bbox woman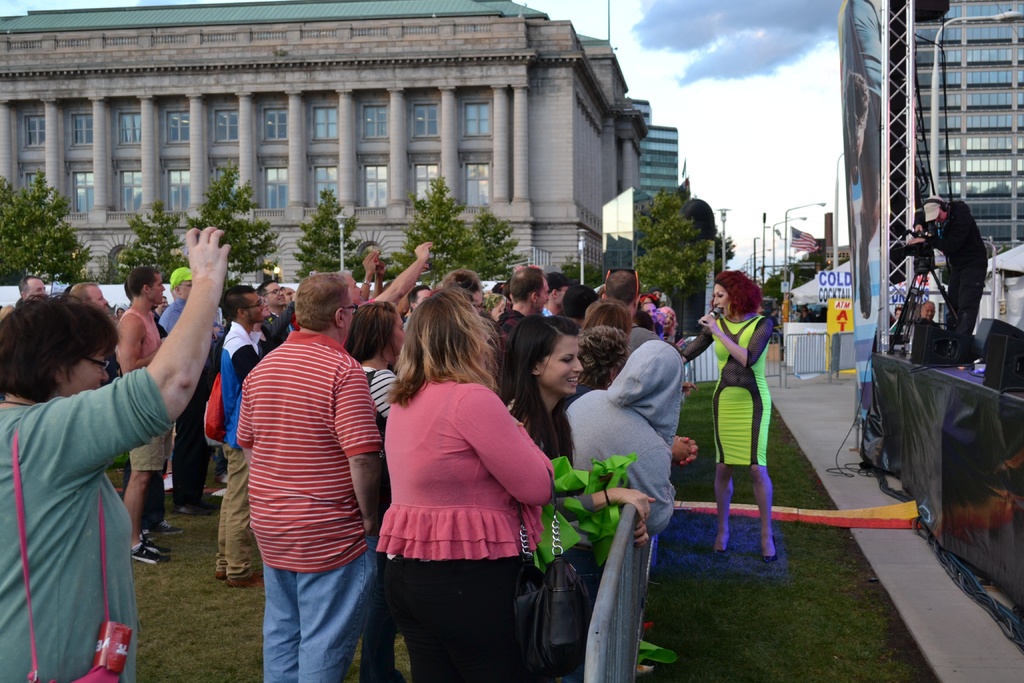
pyautogui.locateOnScreen(341, 299, 408, 682)
